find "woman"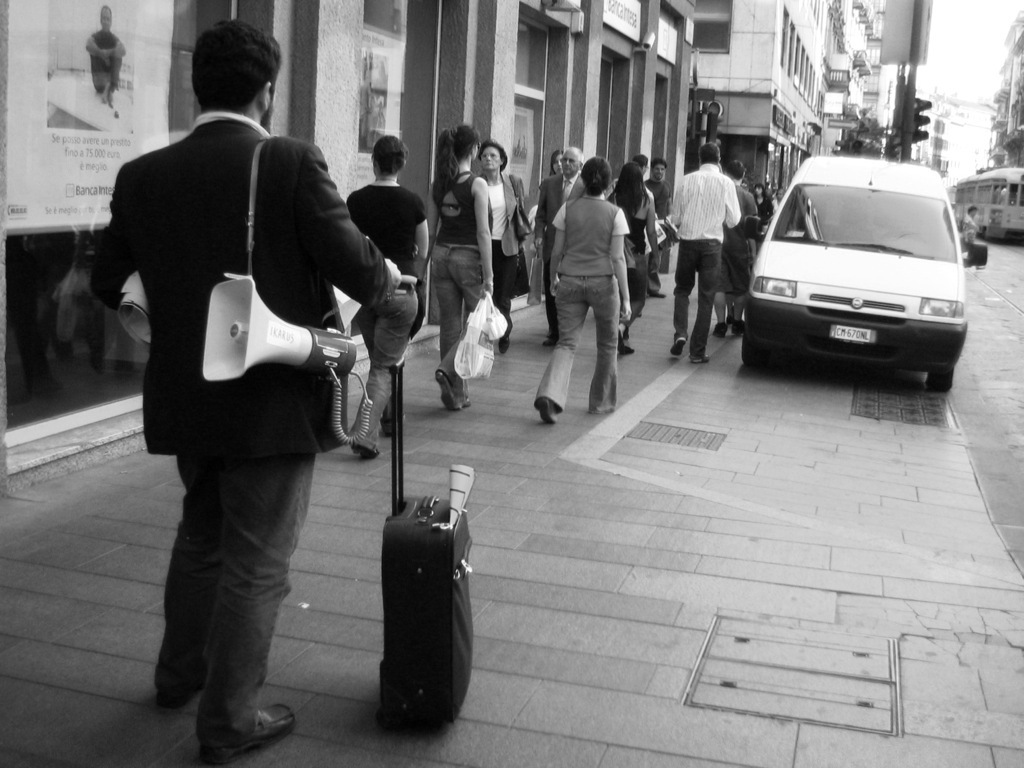
detection(754, 180, 769, 214)
